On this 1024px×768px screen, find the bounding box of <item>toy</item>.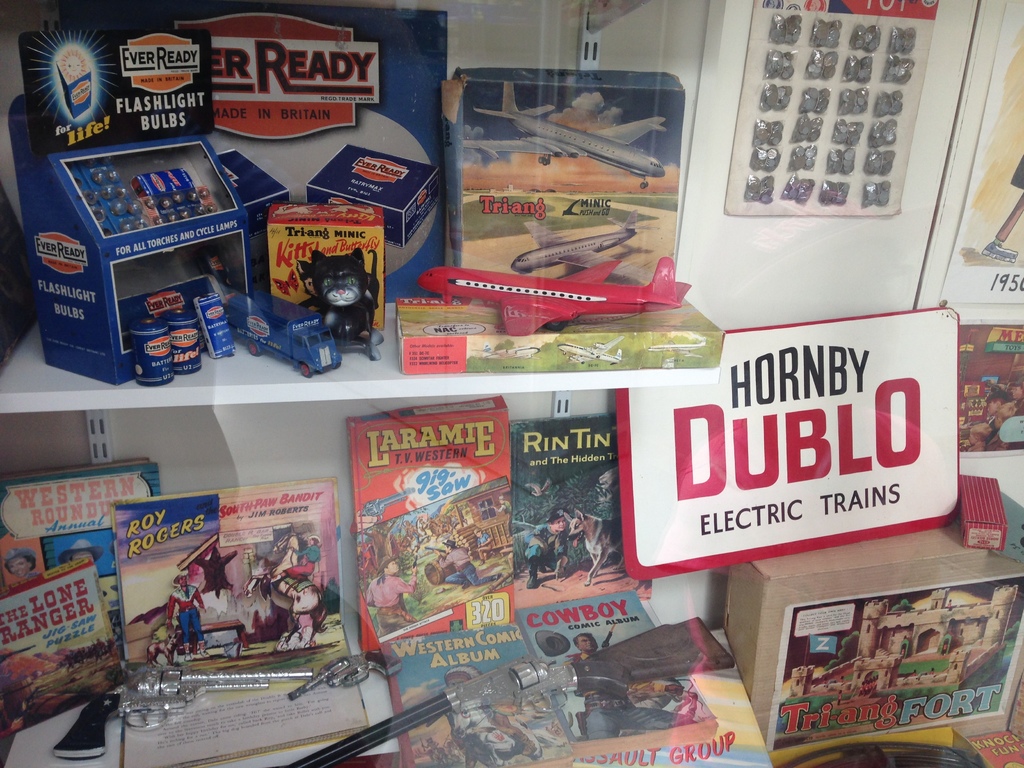
Bounding box: (469,80,672,194).
